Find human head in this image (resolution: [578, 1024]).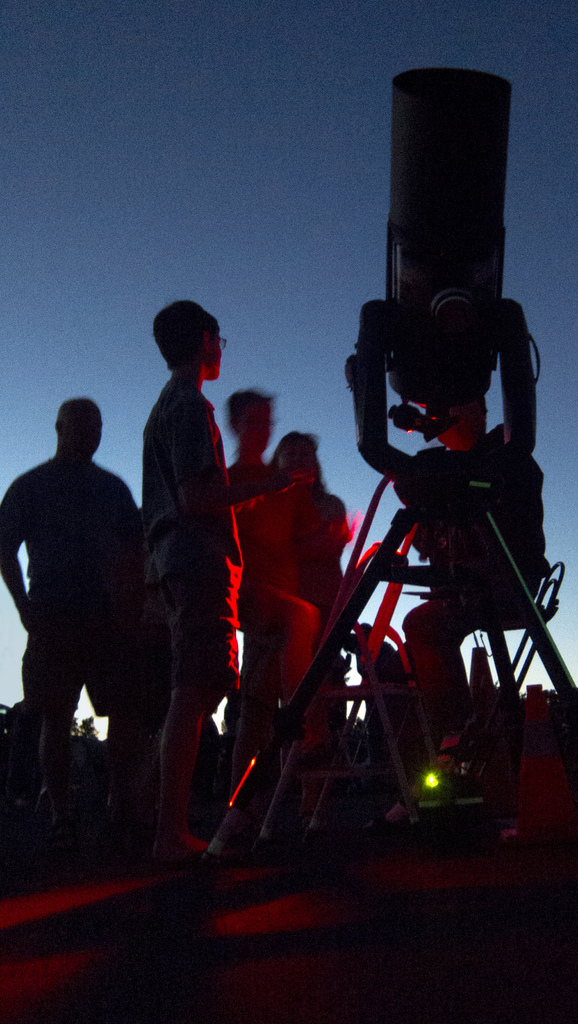
detection(274, 426, 318, 481).
